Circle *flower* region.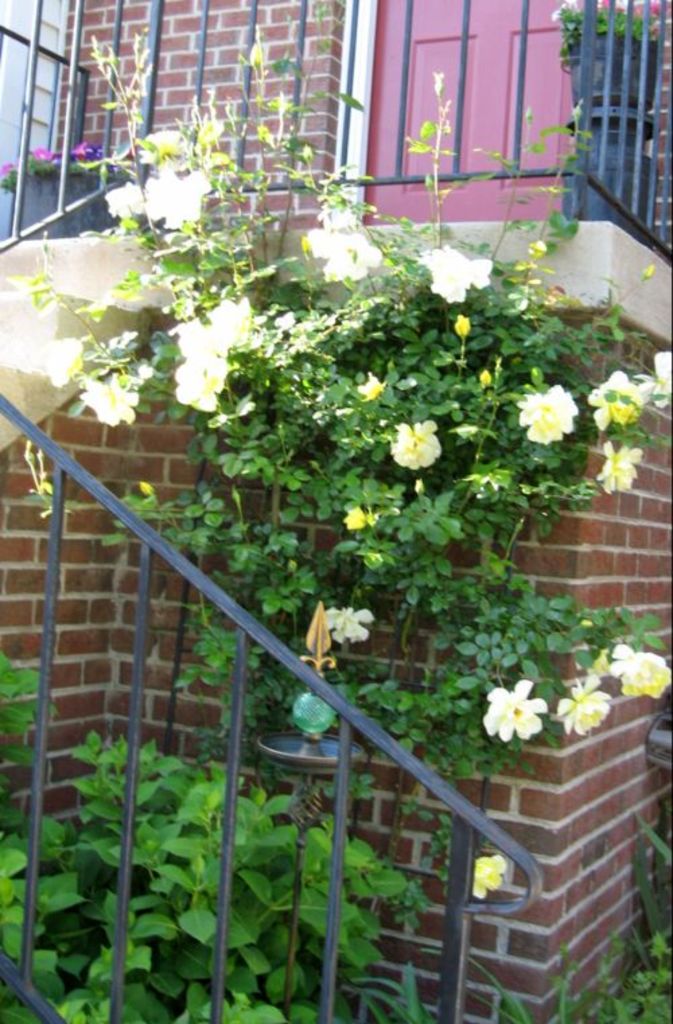
Region: detection(590, 366, 654, 432).
